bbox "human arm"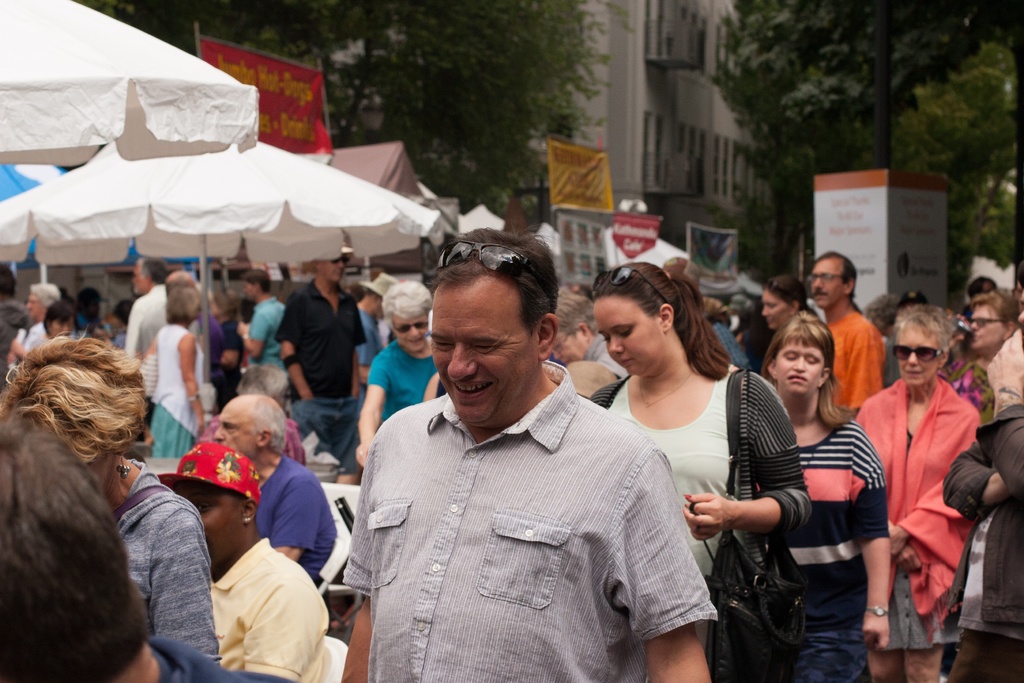
{"x1": 884, "y1": 410, "x2": 989, "y2": 559}
